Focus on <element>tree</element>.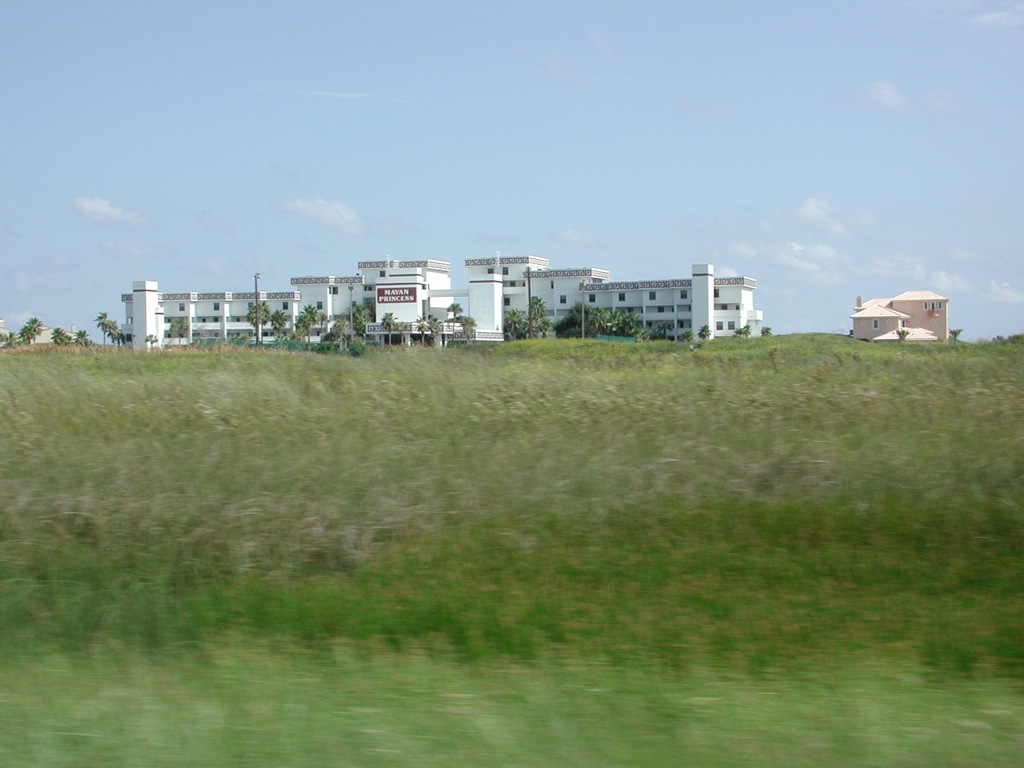
Focused at bbox=[166, 318, 194, 348].
